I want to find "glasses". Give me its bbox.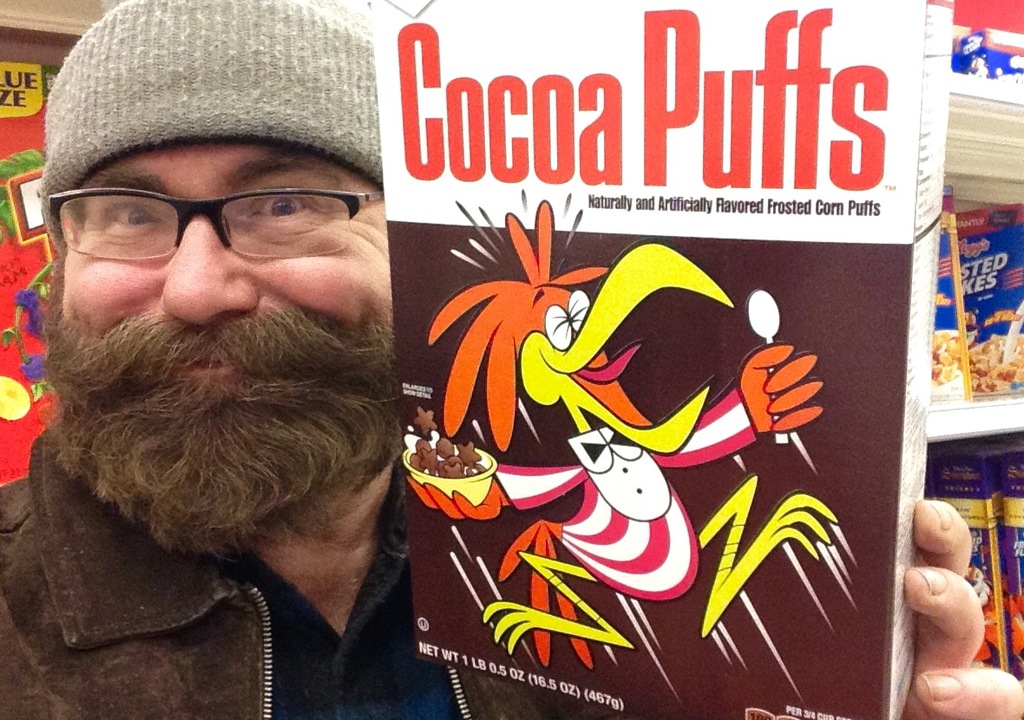
{"left": 38, "top": 167, "right": 367, "bottom": 263}.
